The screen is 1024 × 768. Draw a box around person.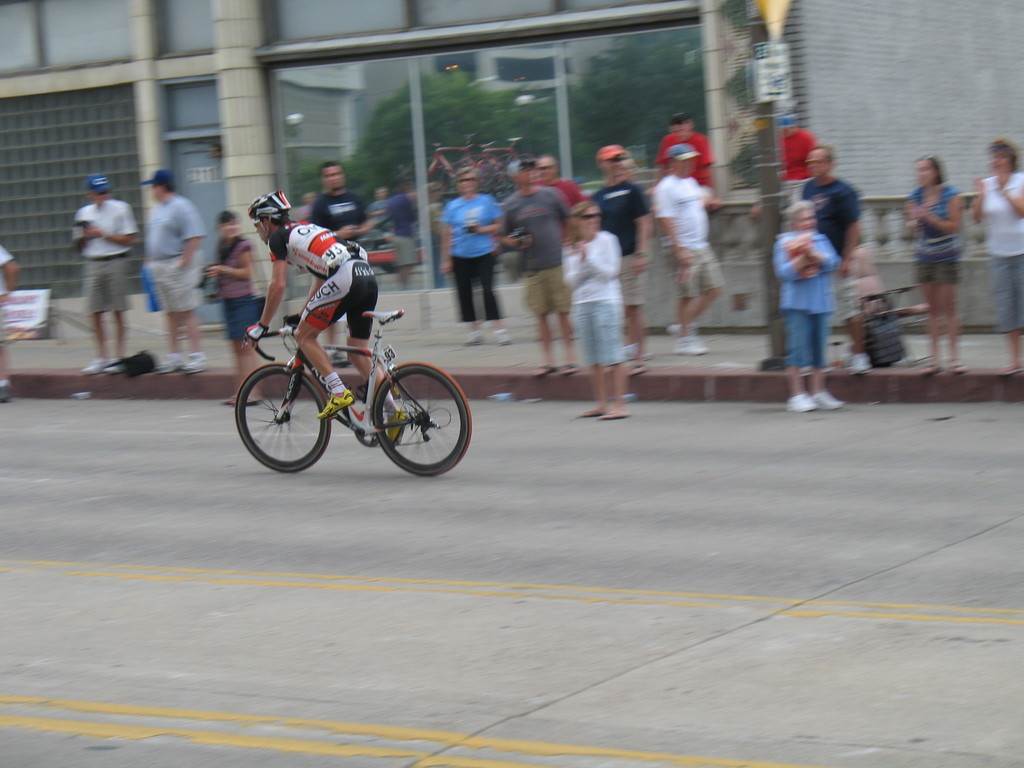
(491,156,574,382).
